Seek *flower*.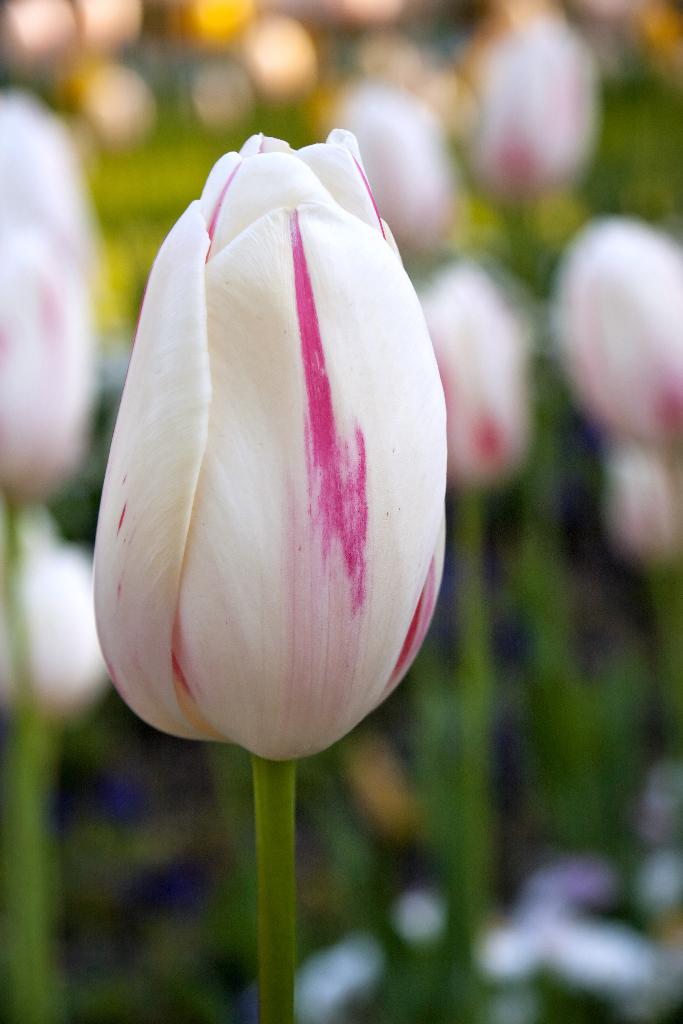
Rect(420, 258, 544, 488).
